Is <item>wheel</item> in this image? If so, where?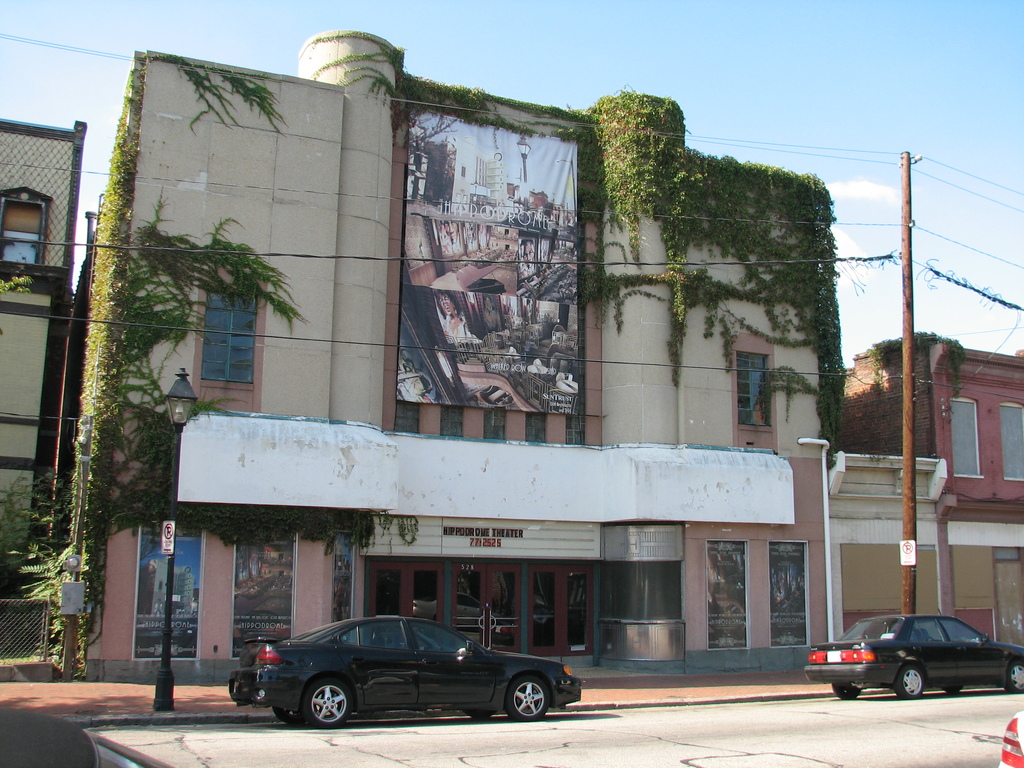
Yes, at left=897, top=664, right=927, bottom=702.
